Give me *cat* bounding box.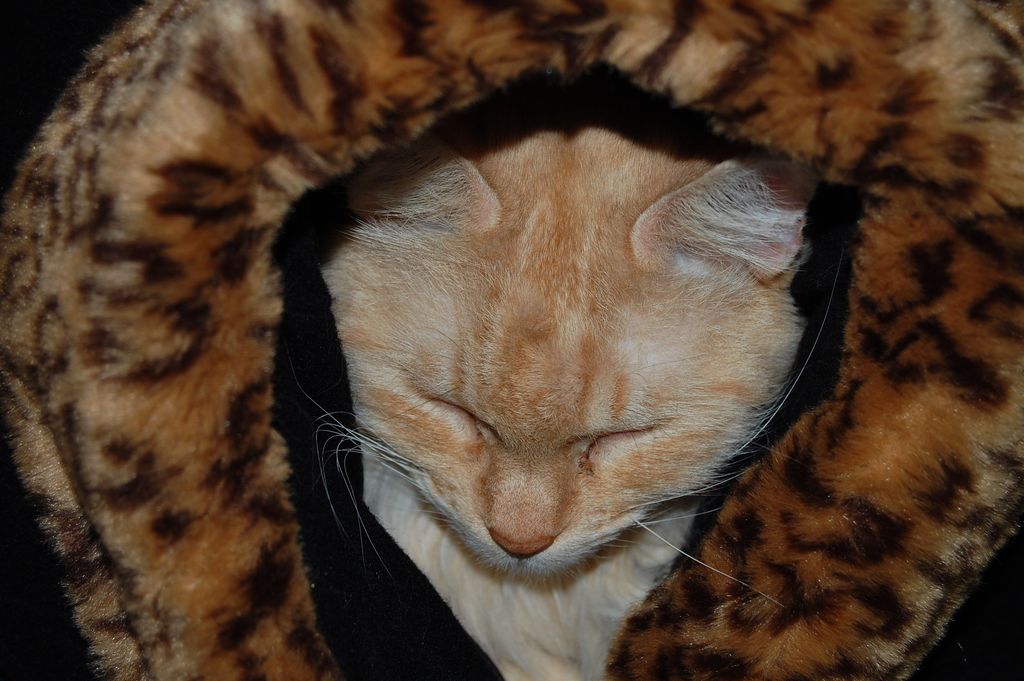
{"left": 289, "top": 81, "right": 792, "bottom": 680}.
